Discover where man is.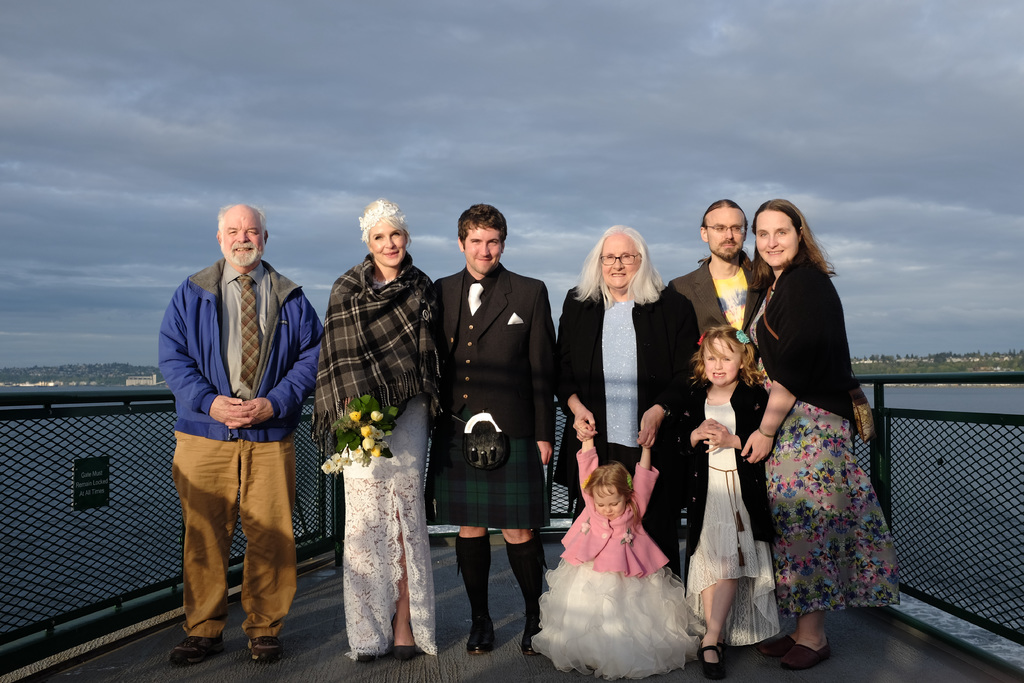
Discovered at {"x1": 659, "y1": 197, "x2": 788, "y2": 584}.
